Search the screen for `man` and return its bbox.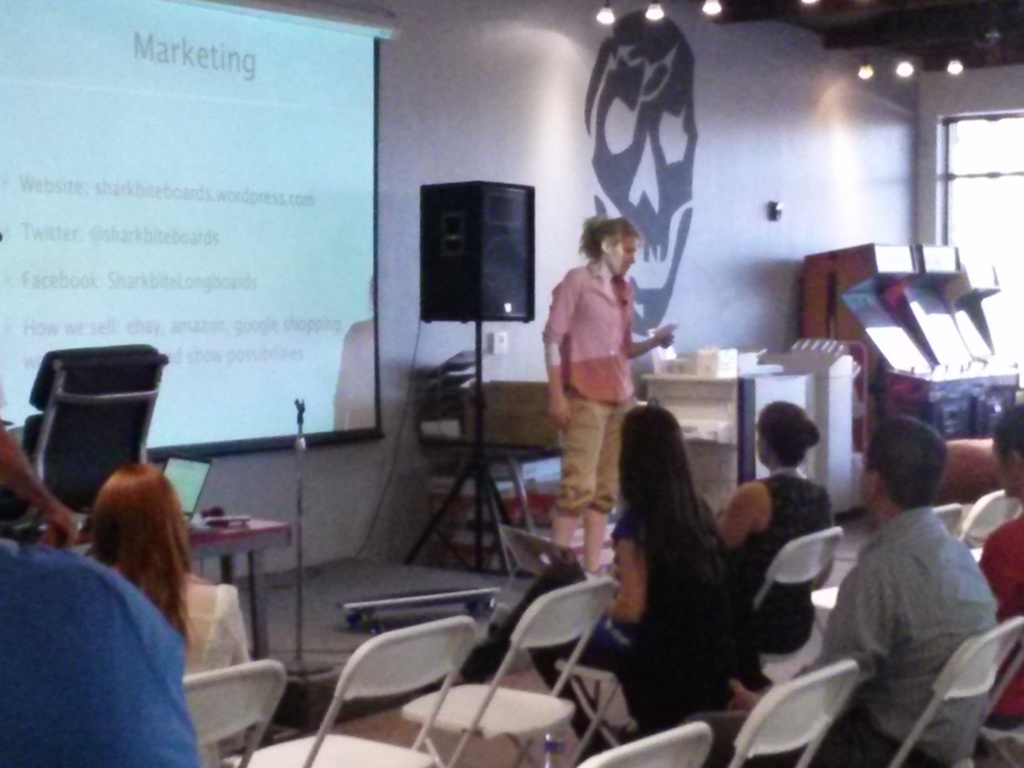
Found: x1=0 y1=372 x2=84 y2=547.
